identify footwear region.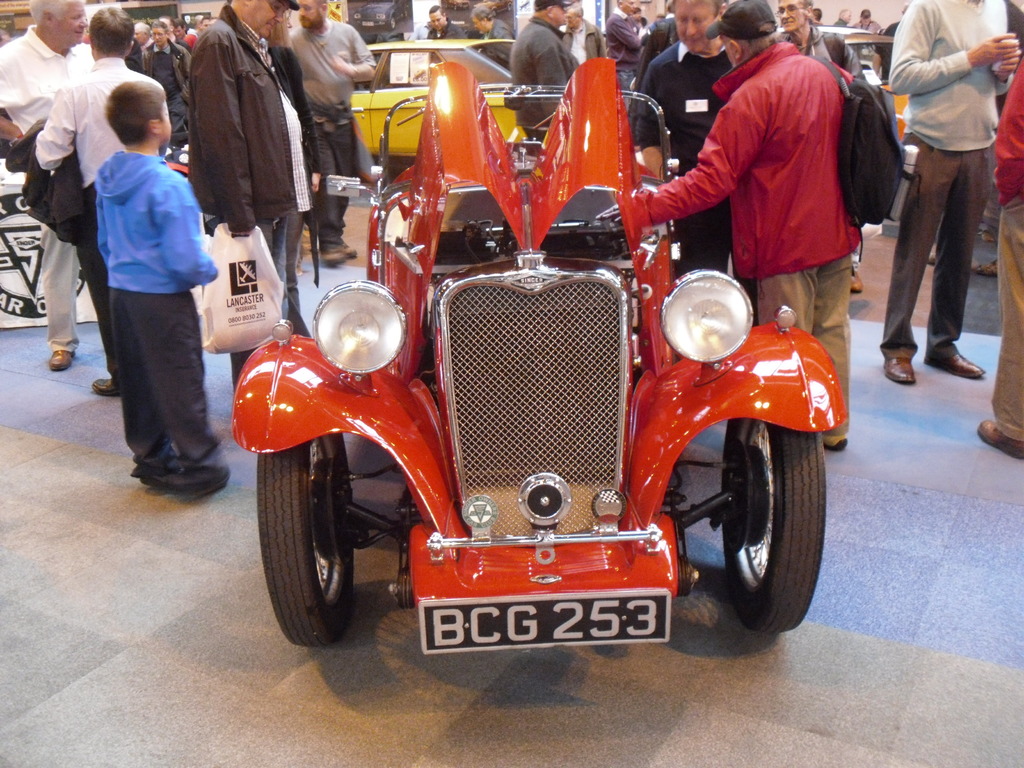
Region: bbox=(973, 418, 1023, 456).
